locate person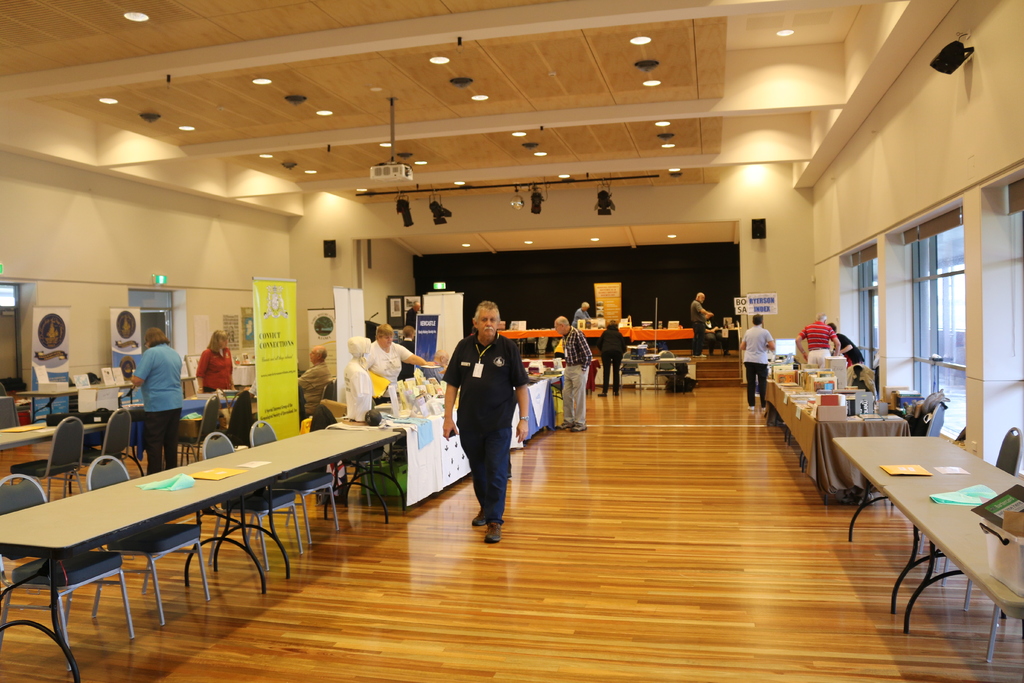
(left=134, top=334, right=186, bottom=476)
